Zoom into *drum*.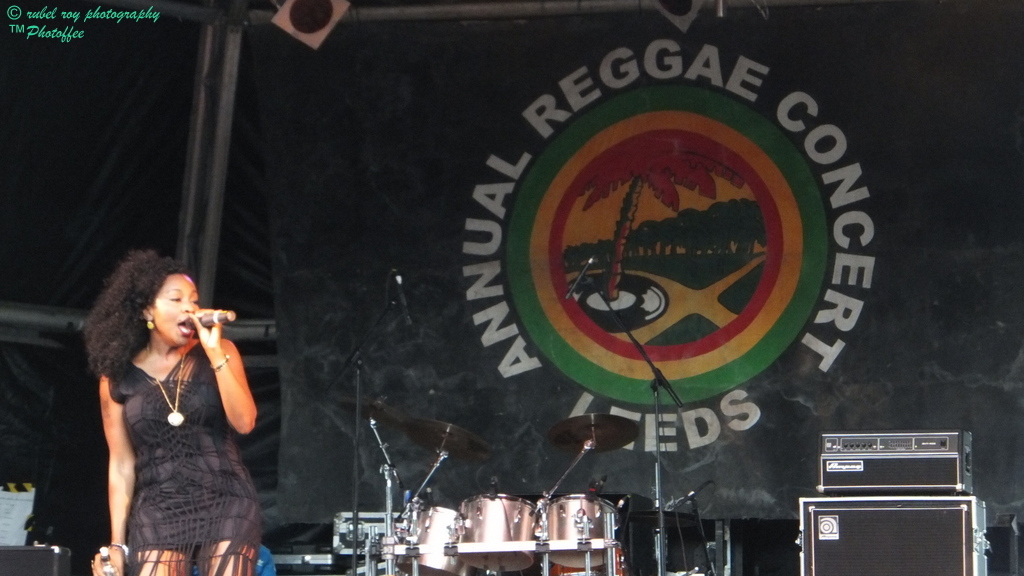
Zoom target: bbox=[448, 496, 540, 574].
